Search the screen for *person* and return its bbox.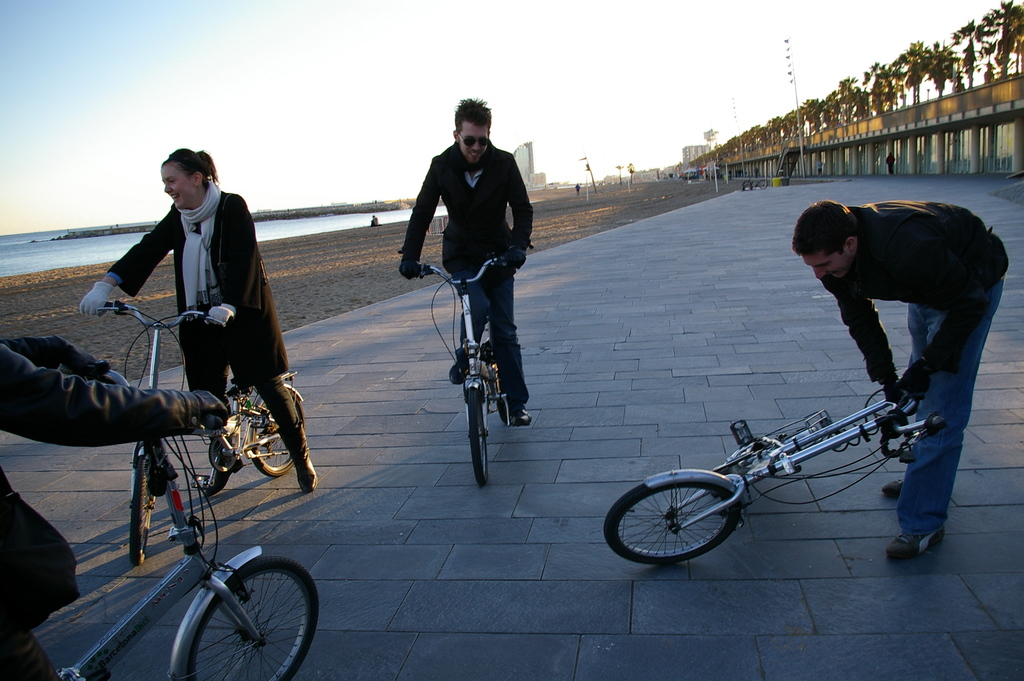
Found: 575,184,586,193.
